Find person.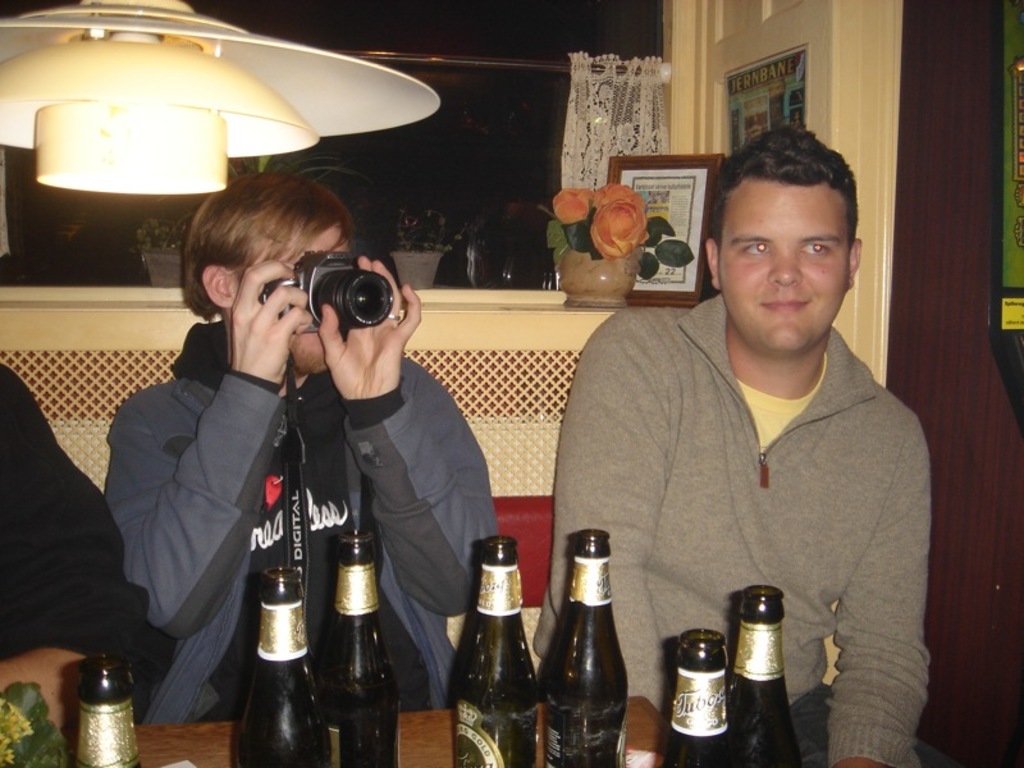
[102, 172, 499, 726].
